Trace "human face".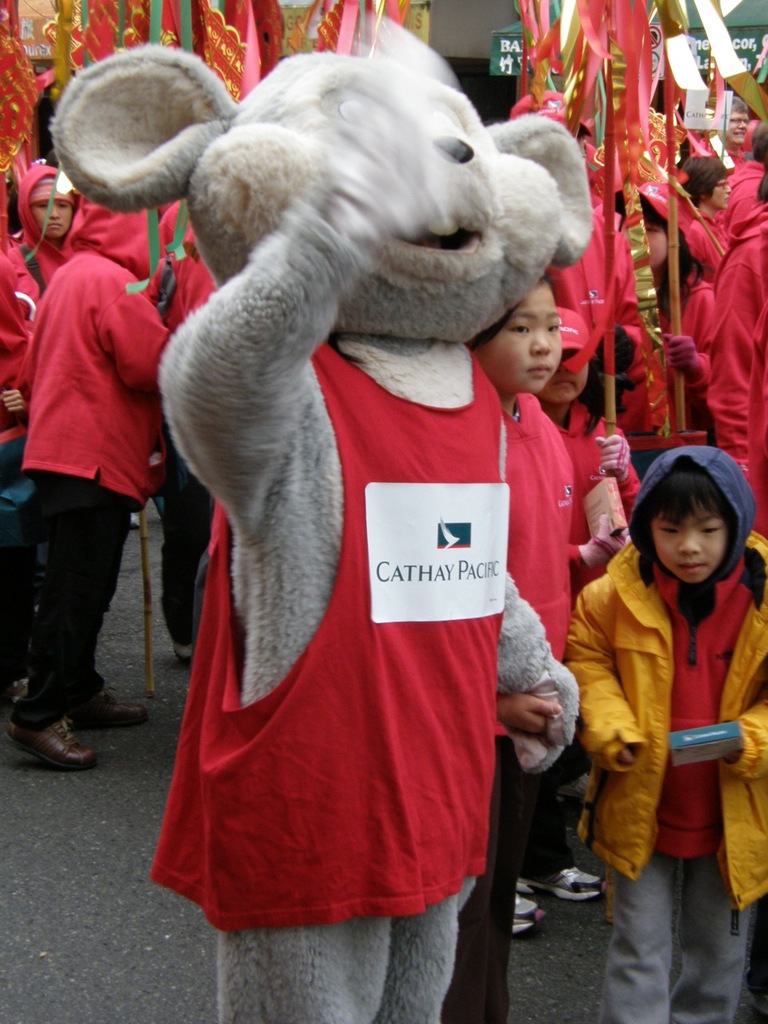
Traced to Rect(647, 498, 726, 590).
